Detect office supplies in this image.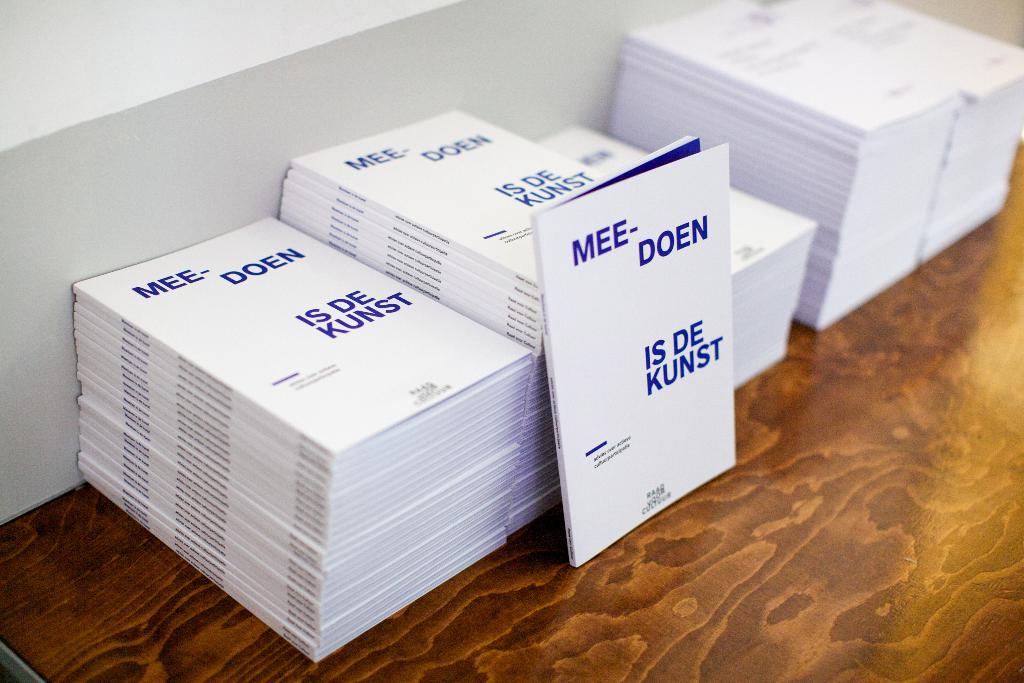
Detection: 781/0/1023/261.
